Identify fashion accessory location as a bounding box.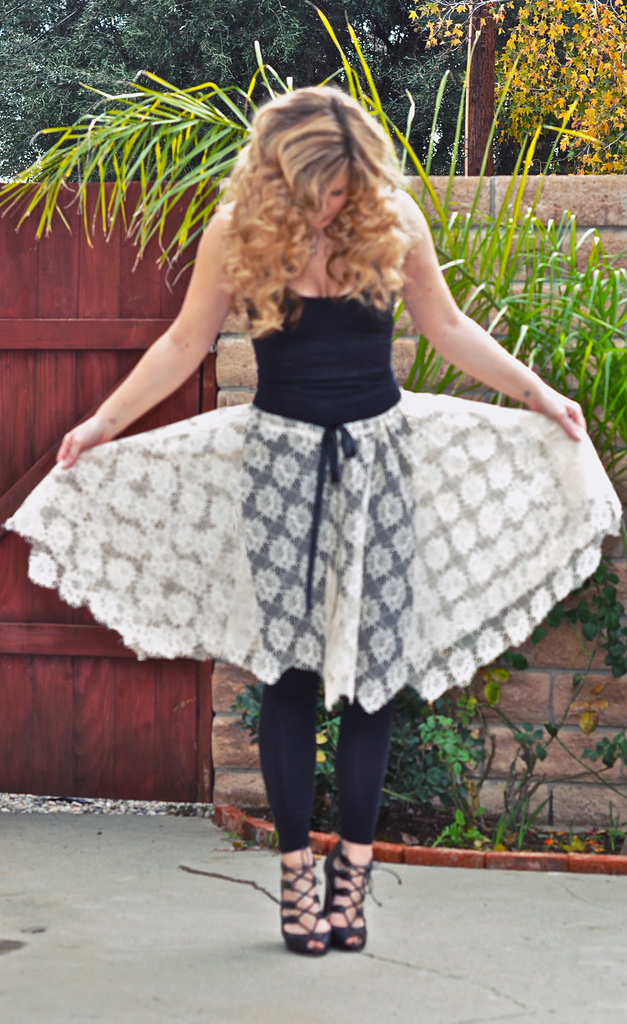
bbox=[322, 839, 398, 949].
